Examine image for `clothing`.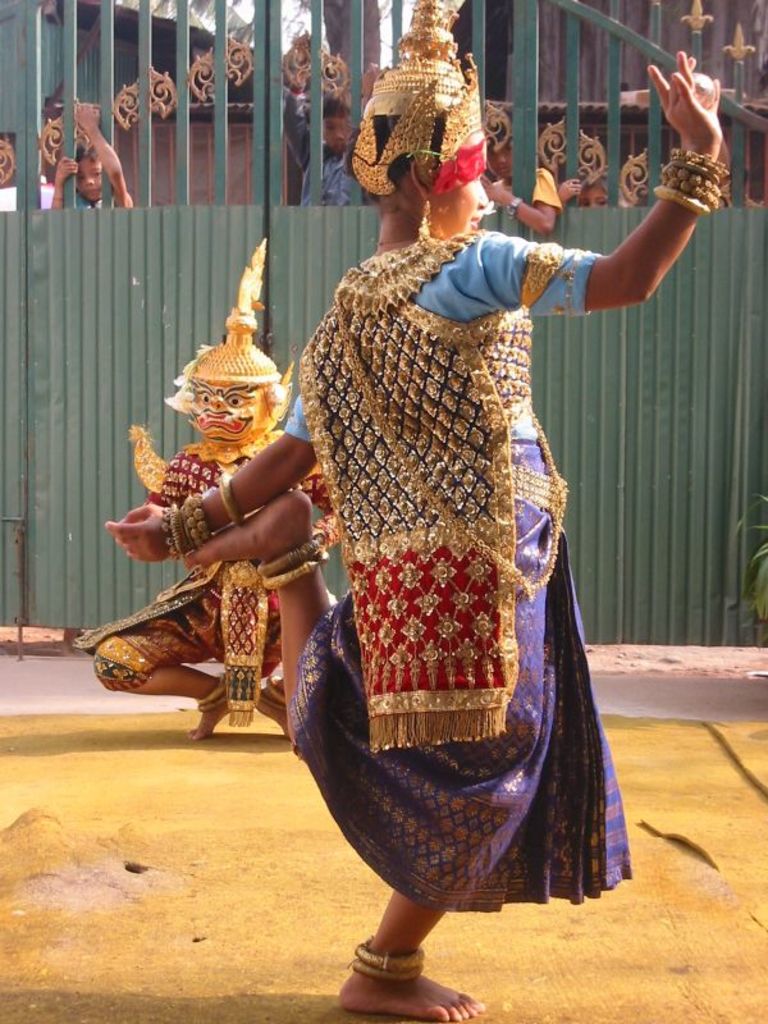
Examination result: [291,166,630,960].
